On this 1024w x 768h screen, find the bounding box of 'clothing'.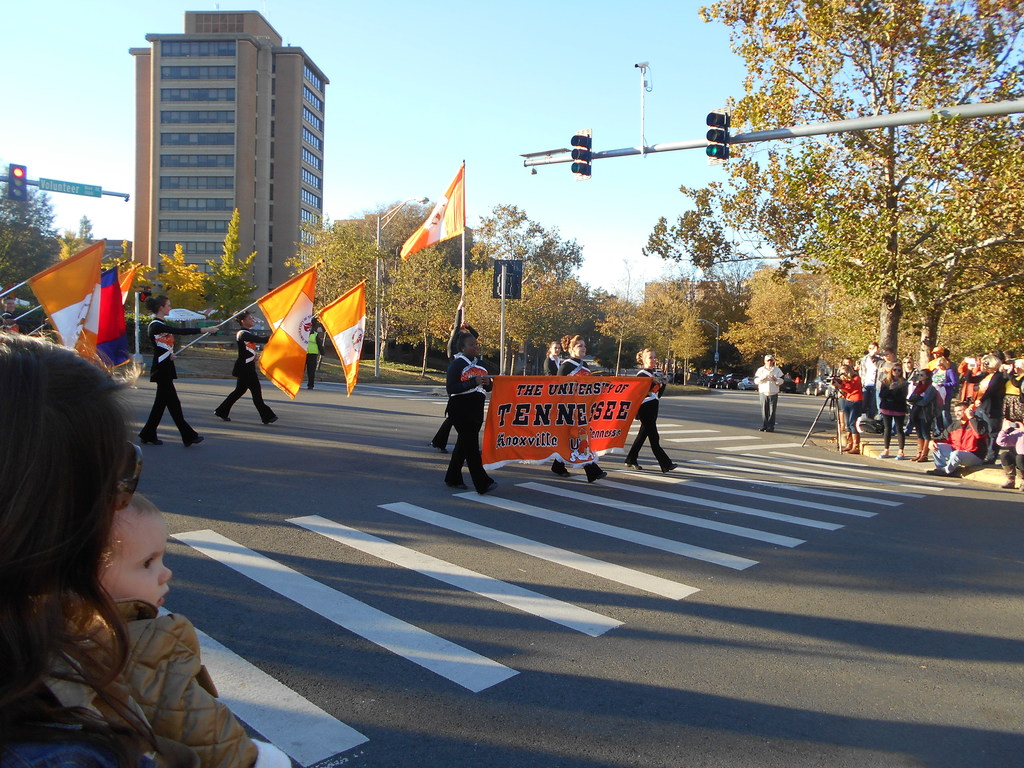
Bounding box: 304/331/326/387.
